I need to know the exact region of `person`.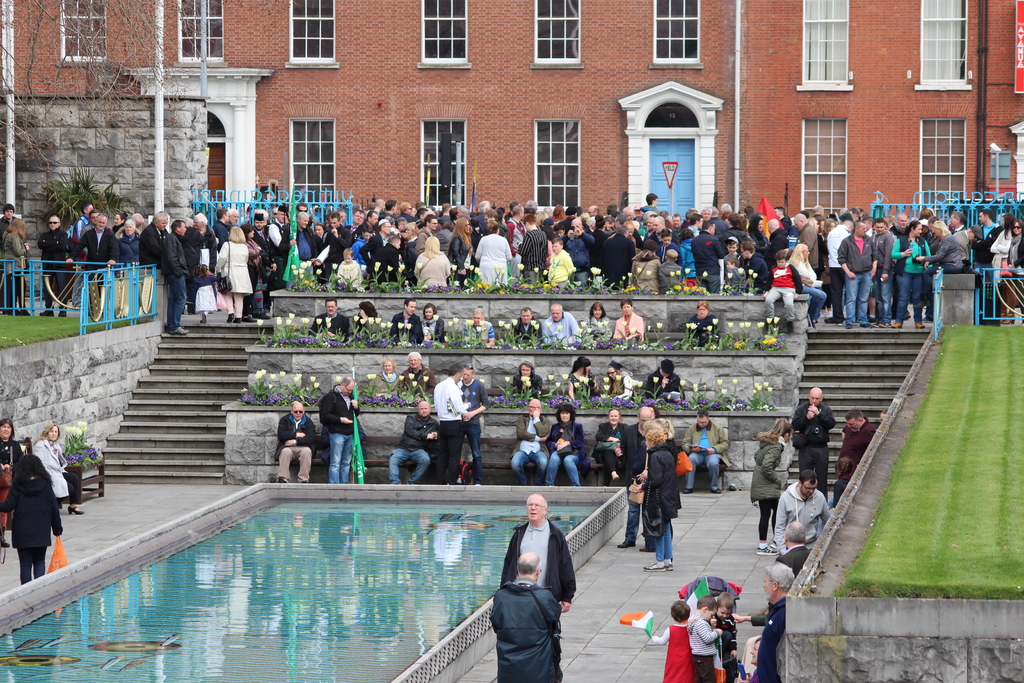
Region: [left=792, top=211, right=826, bottom=286].
